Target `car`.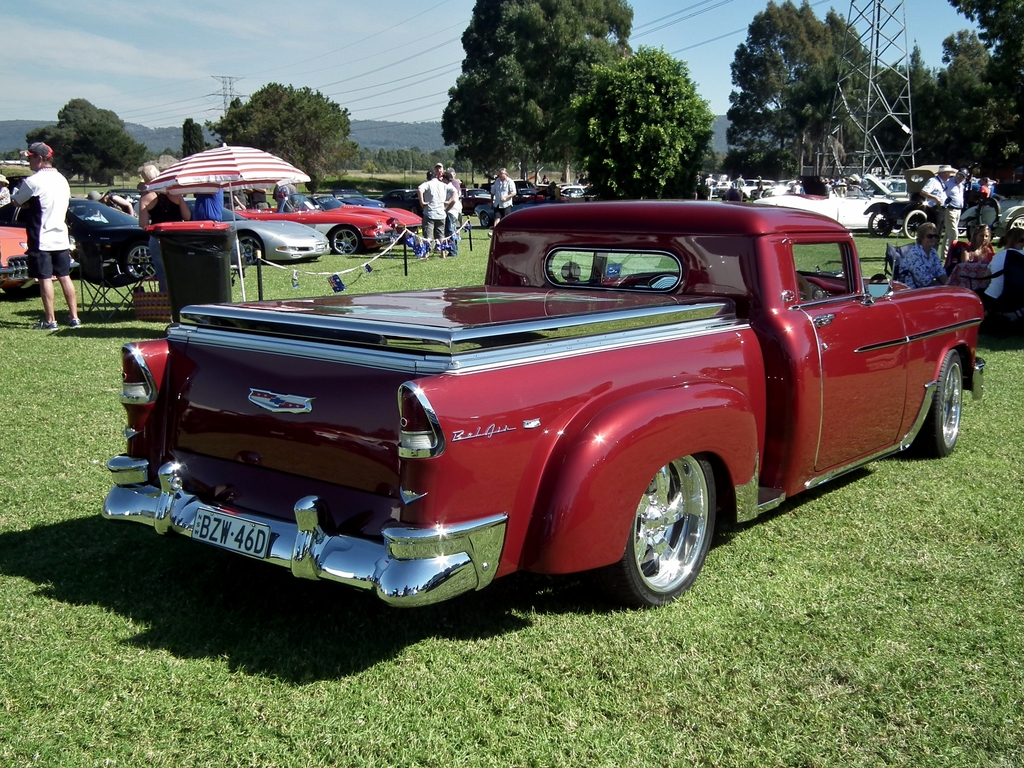
Target region: [744,170,927,232].
